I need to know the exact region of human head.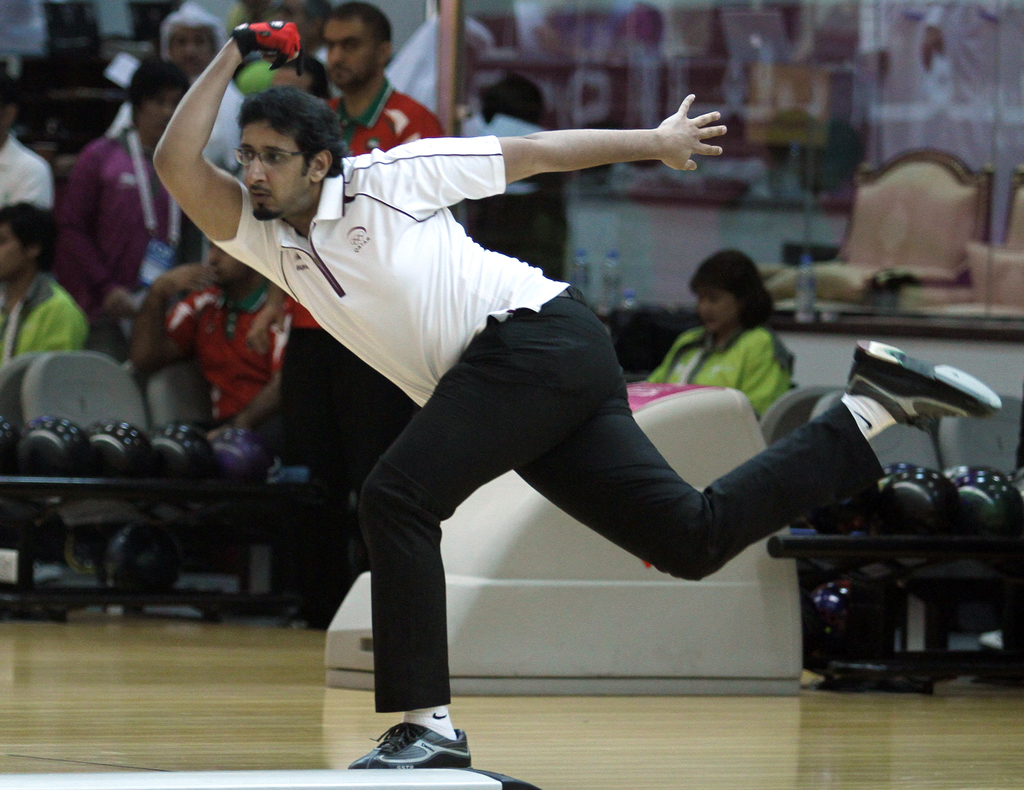
Region: 317,0,399,83.
